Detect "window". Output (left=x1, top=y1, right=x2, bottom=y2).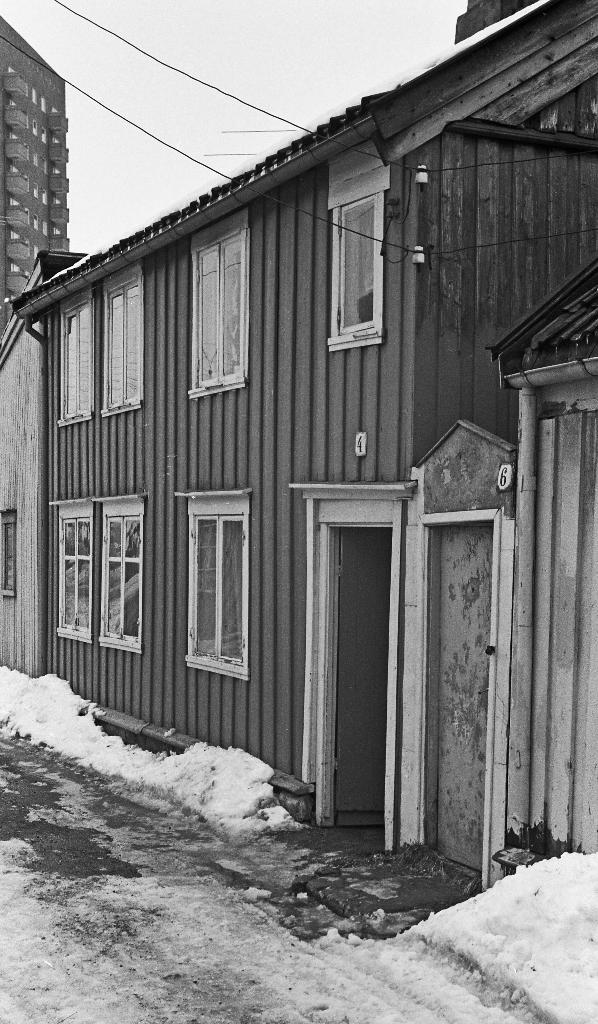
(left=33, top=244, right=41, bottom=258).
